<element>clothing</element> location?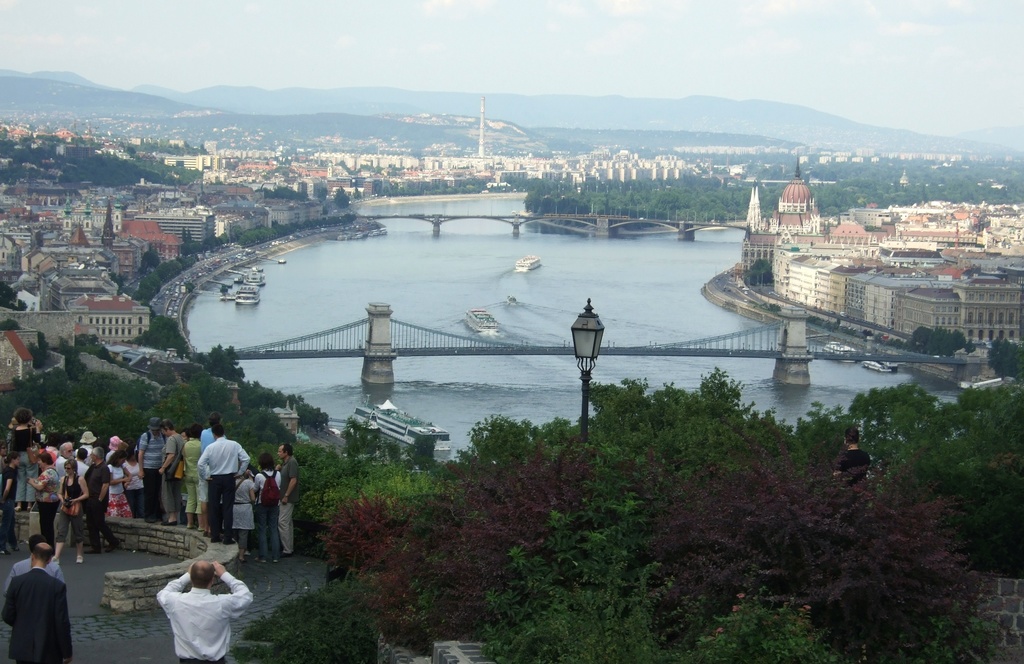
pyautogui.locateOnScreen(244, 460, 282, 556)
